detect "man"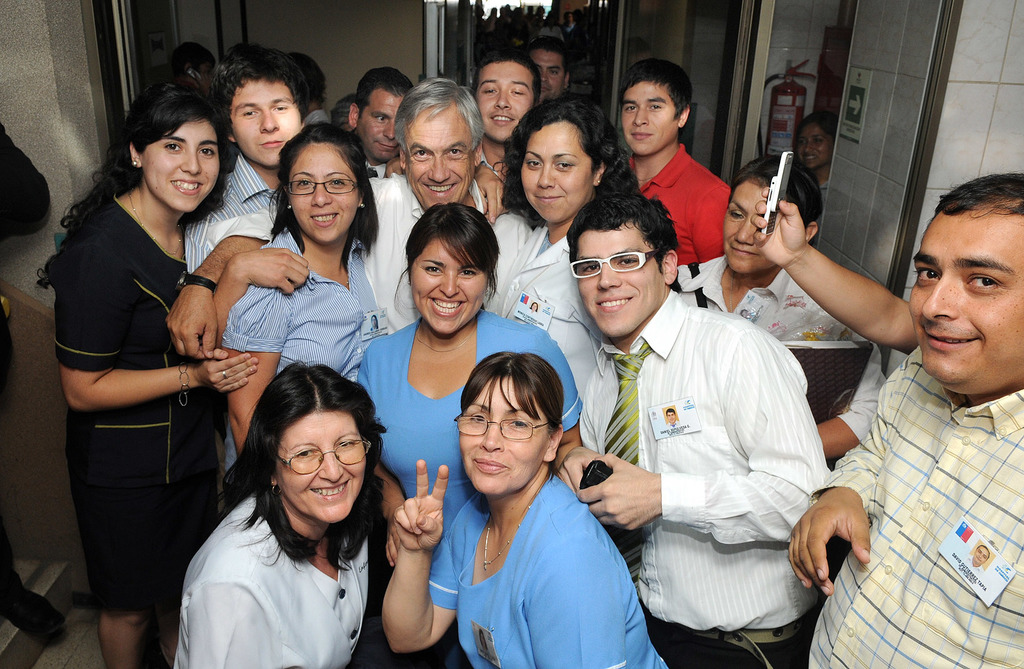
(x1=344, y1=67, x2=413, y2=176)
